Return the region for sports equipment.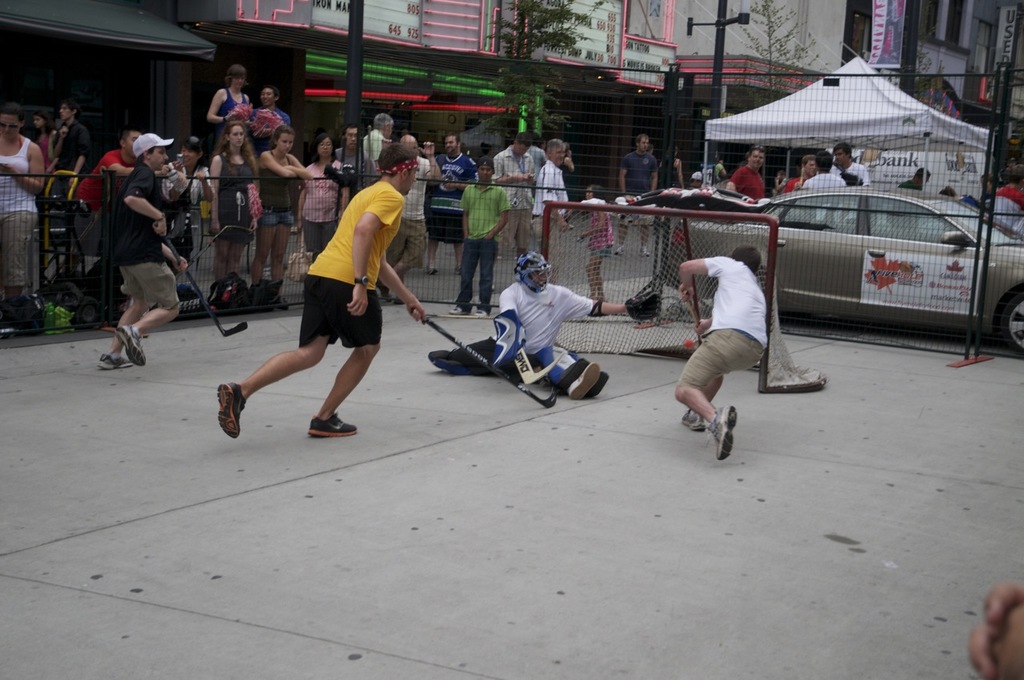
box(626, 282, 664, 324).
